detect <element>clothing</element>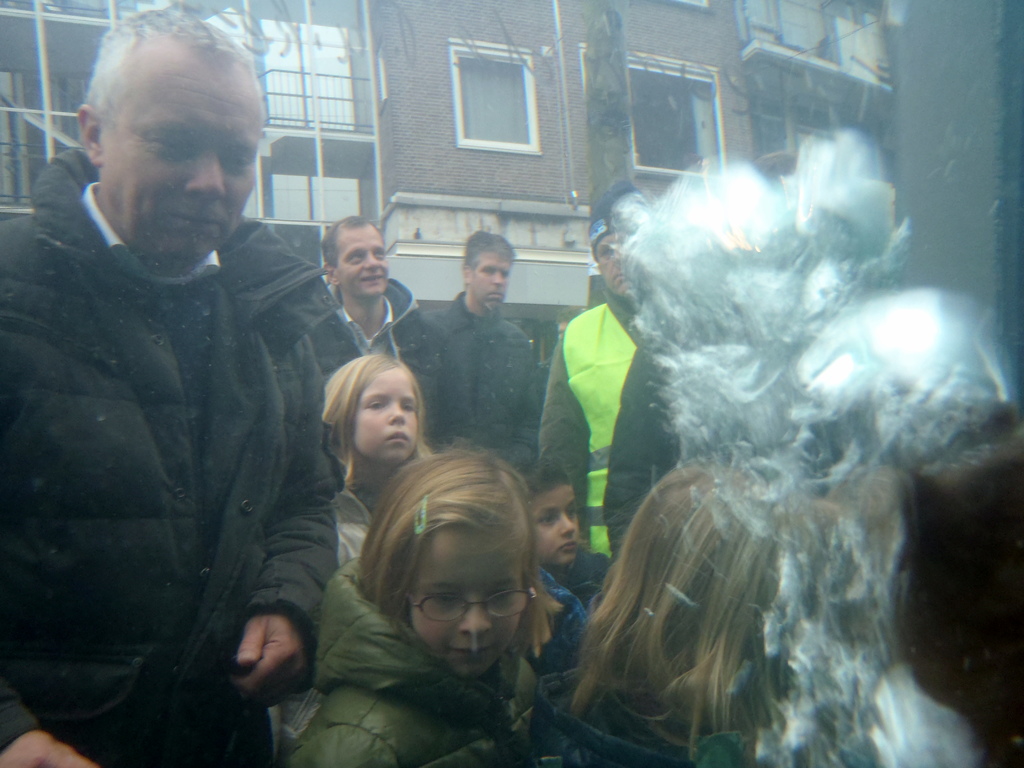
bbox=[538, 664, 767, 767]
